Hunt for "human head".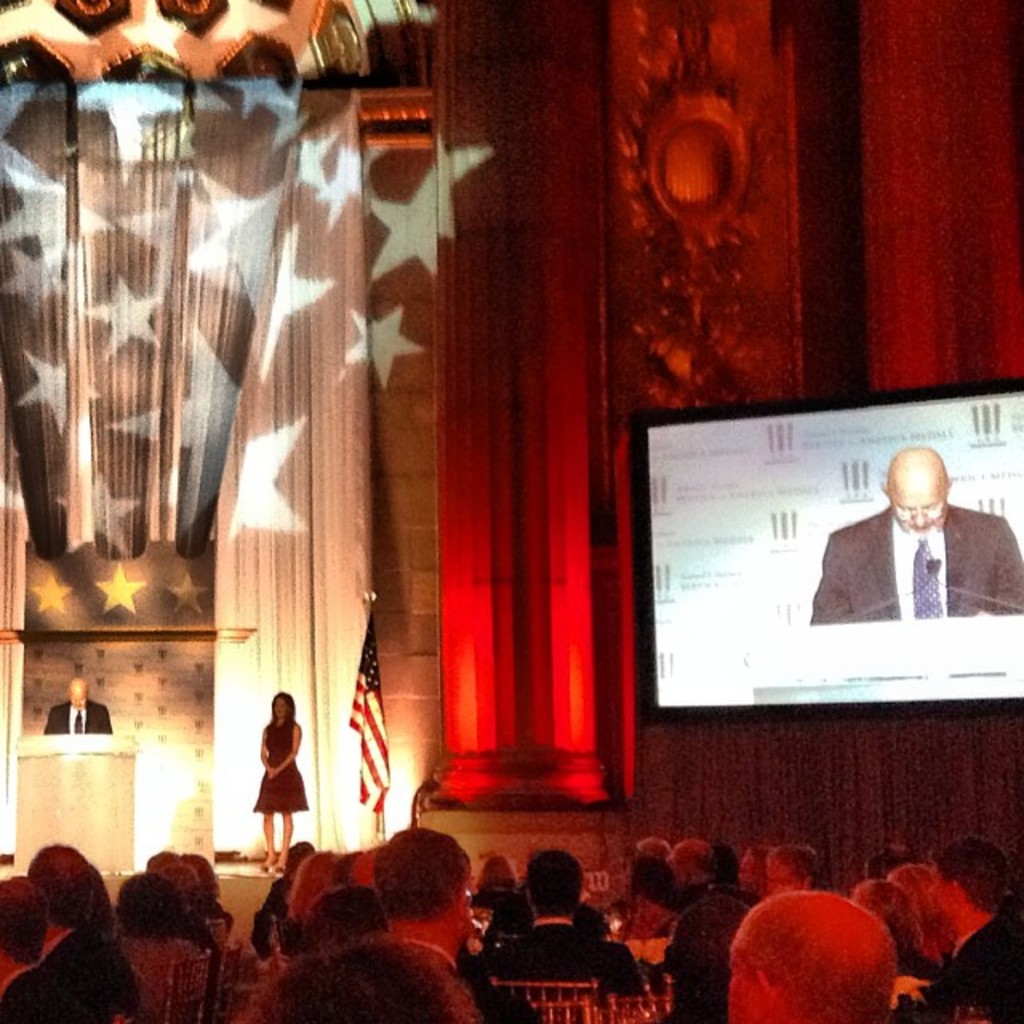
Hunted down at box(765, 845, 811, 888).
